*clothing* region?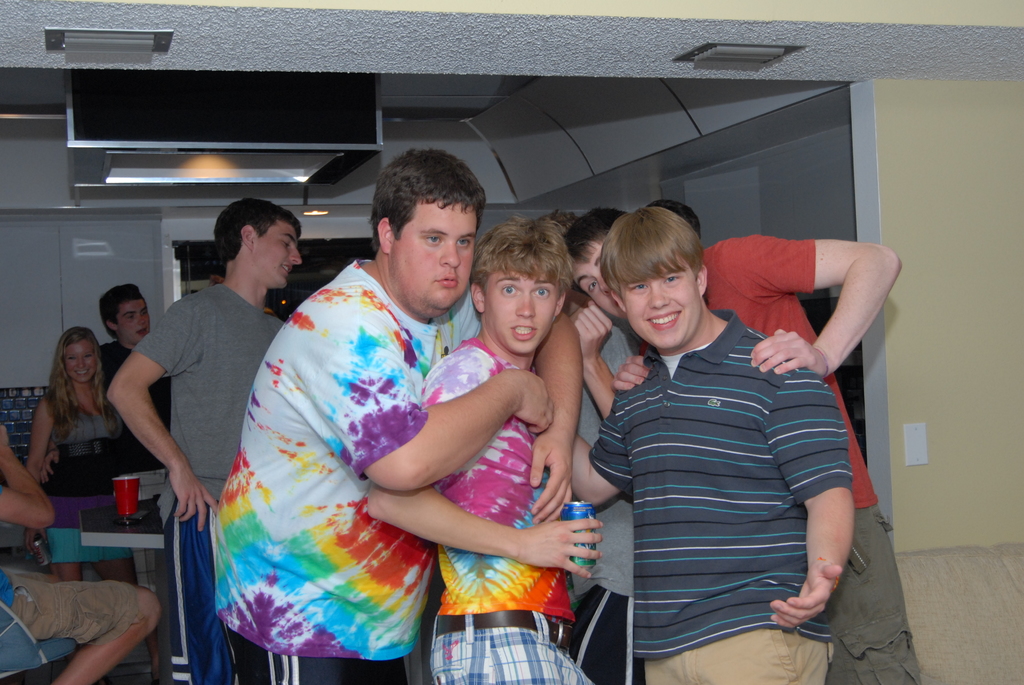
Rect(425, 340, 604, 683)
